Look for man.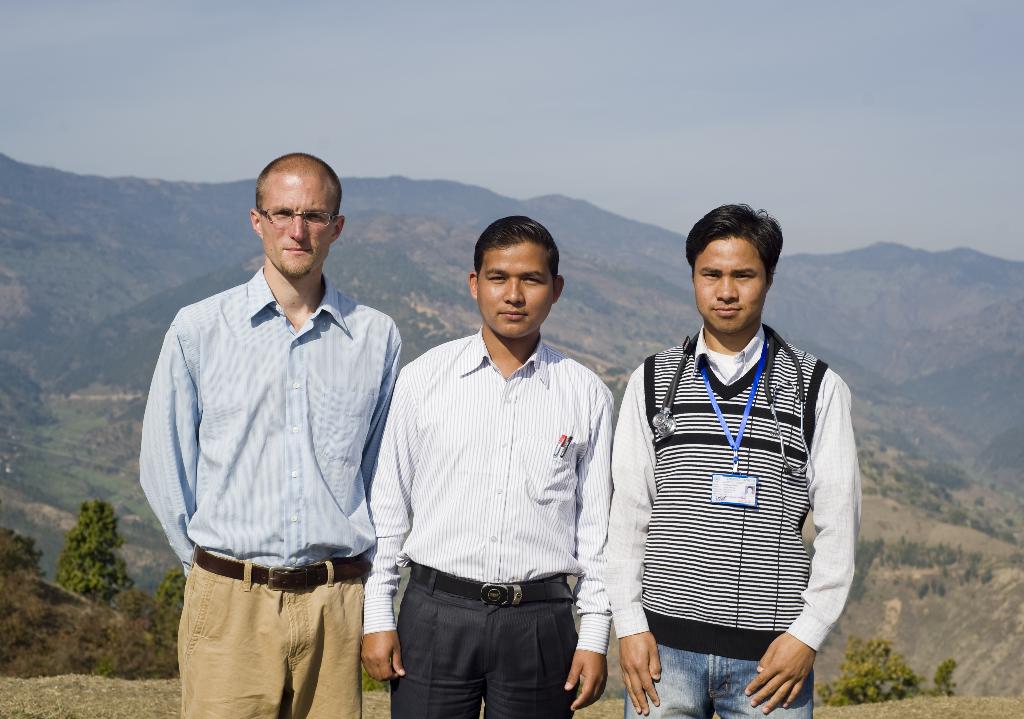
Found: [left=143, top=151, right=400, bottom=718].
